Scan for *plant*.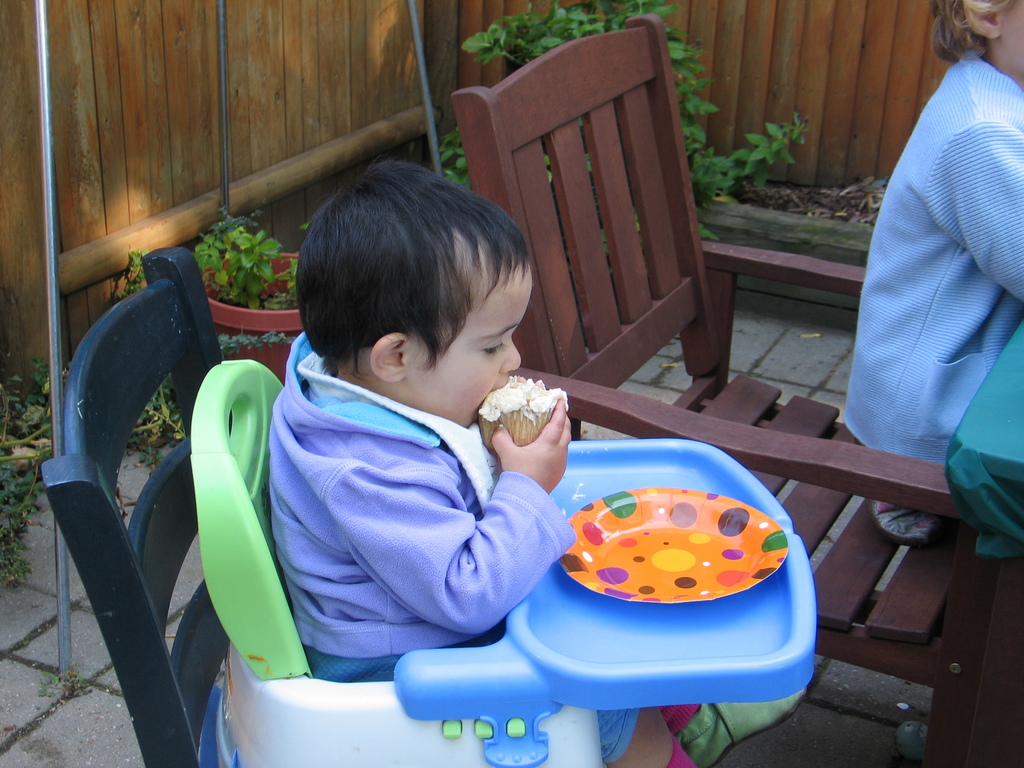
Scan result: Rect(0, 356, 181, 595).
